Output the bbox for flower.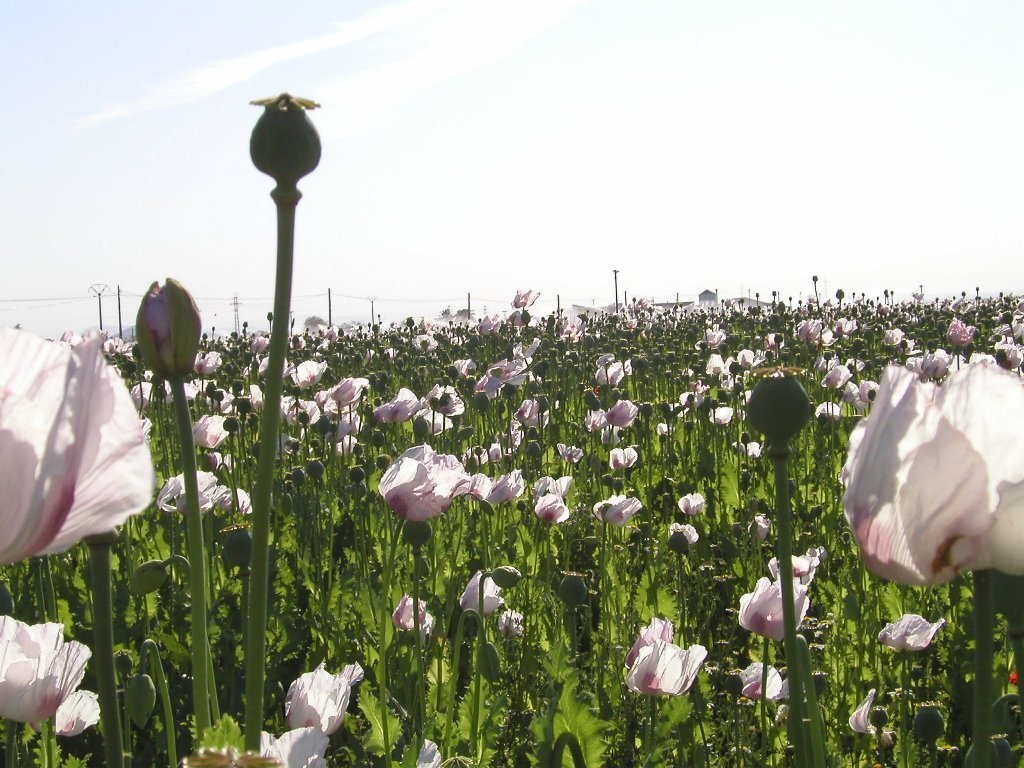
[414,734,445,767].
